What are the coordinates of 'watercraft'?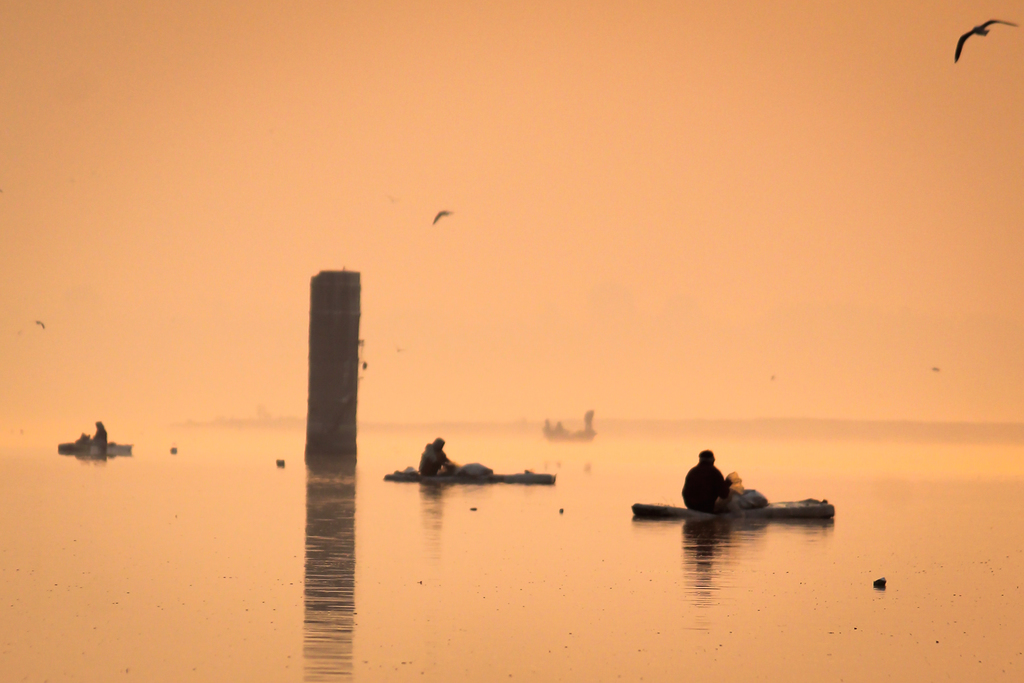
<region>633, 496, 834, 517</region>.
